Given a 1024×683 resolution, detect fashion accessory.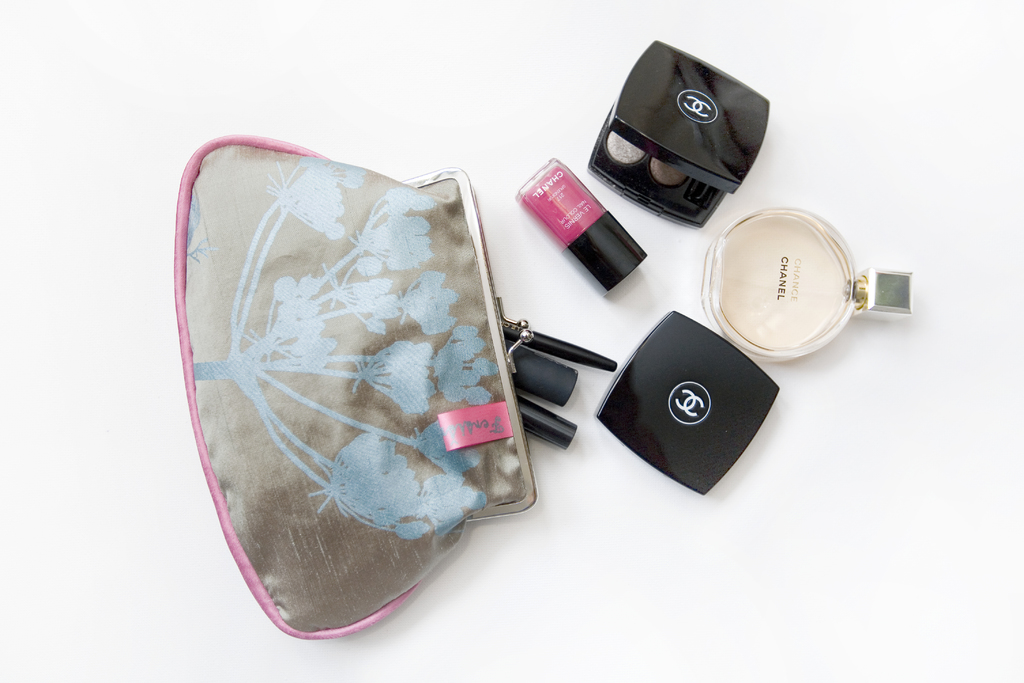
crop(172, 133, 540, 644).
